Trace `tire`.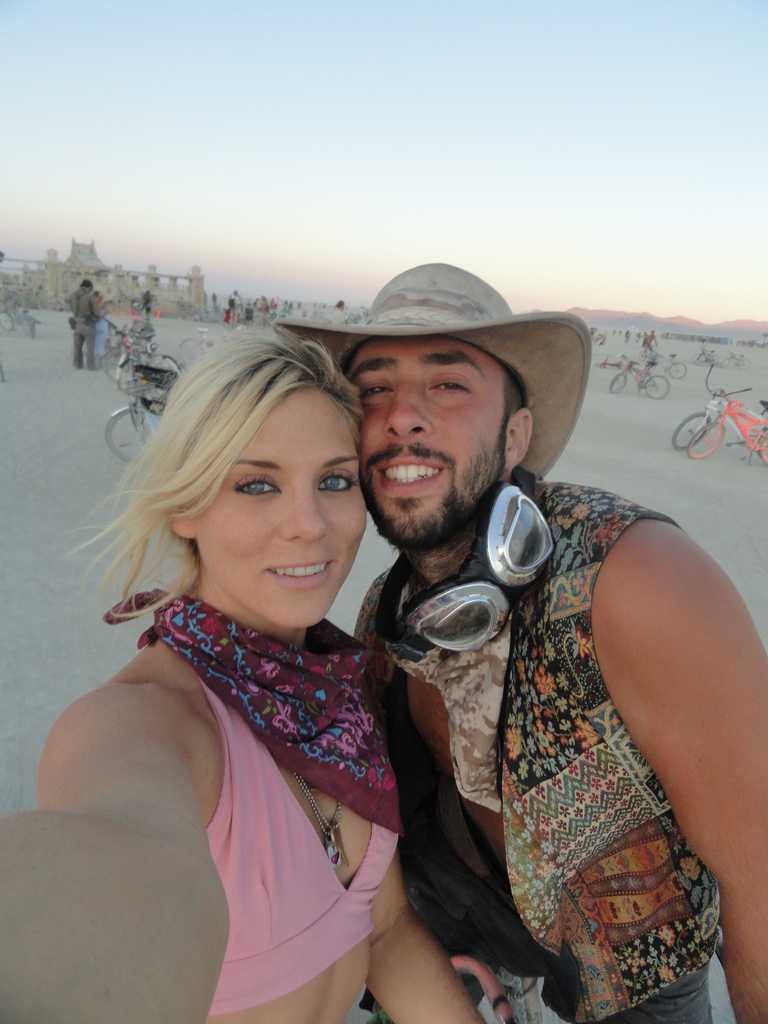
Traced to box=[713, 353, 720, 365].
